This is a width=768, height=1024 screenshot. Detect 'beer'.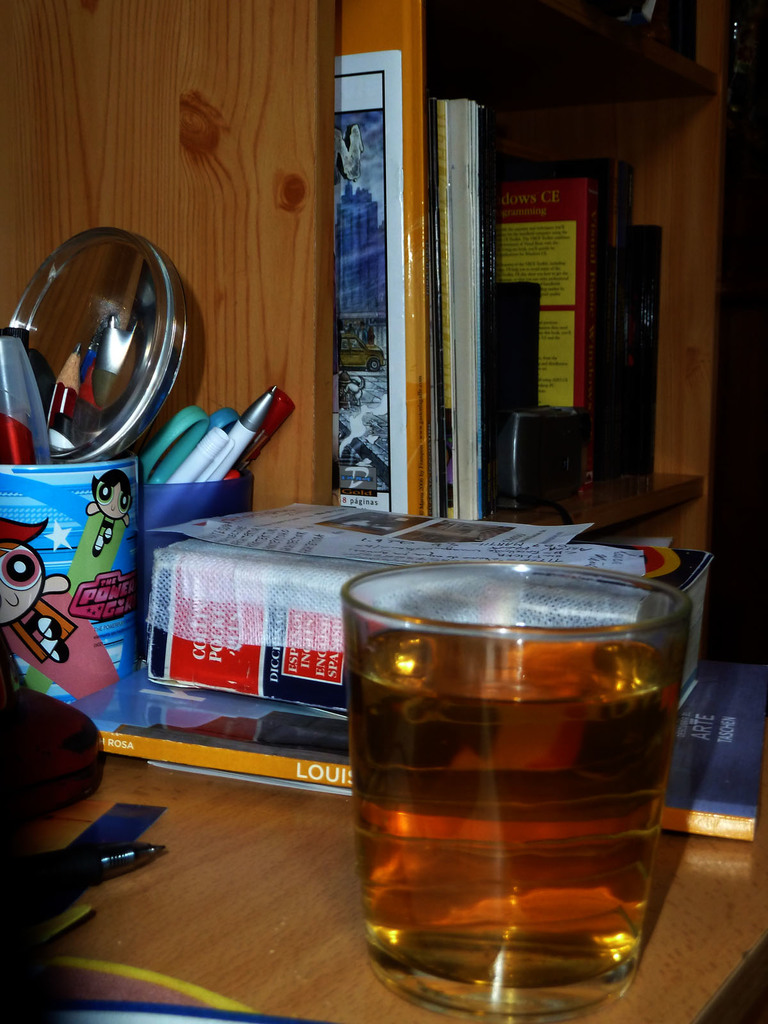
locate(342, 602, 668, 976).
